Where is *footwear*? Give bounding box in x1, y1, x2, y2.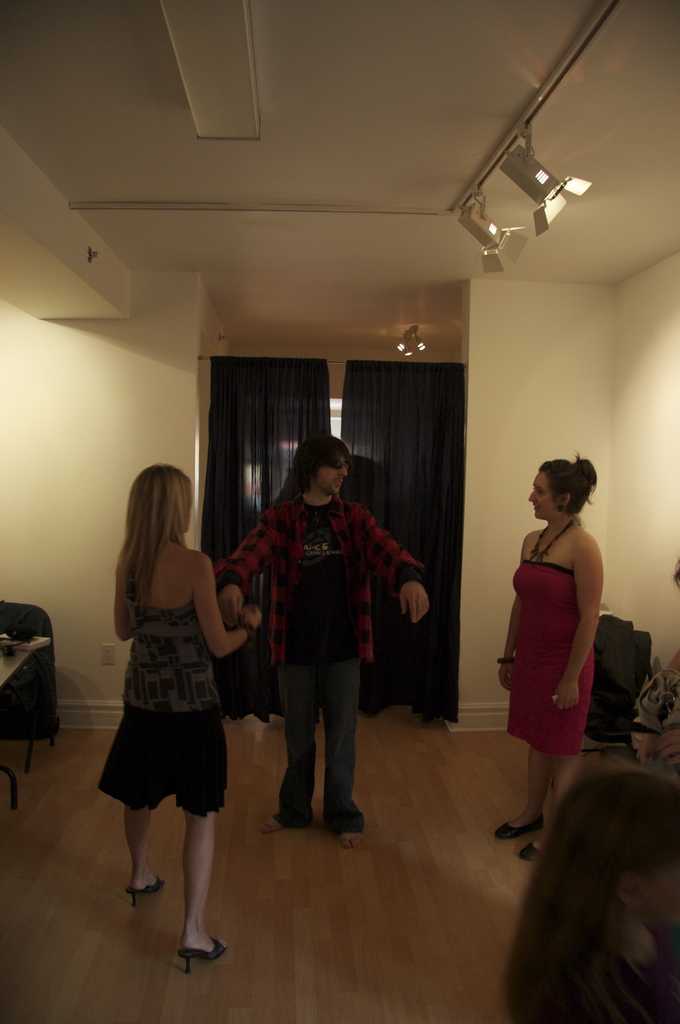
522, 841, 550, 862.
